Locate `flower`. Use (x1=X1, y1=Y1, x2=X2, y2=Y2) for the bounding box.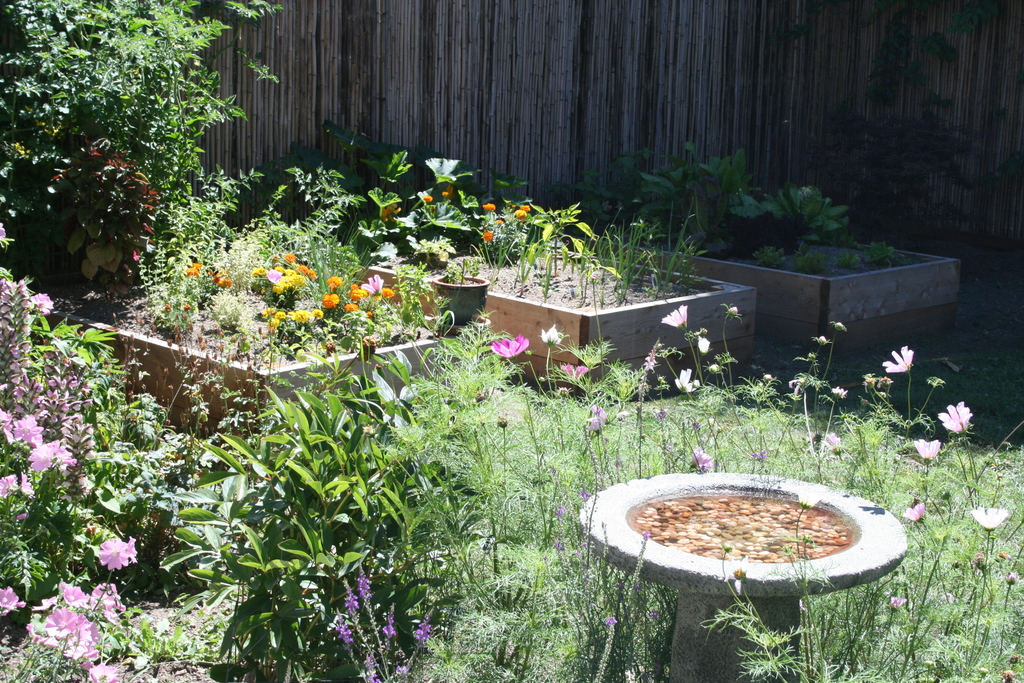
(x1=916, y1=436, x2=942, y2=460).
